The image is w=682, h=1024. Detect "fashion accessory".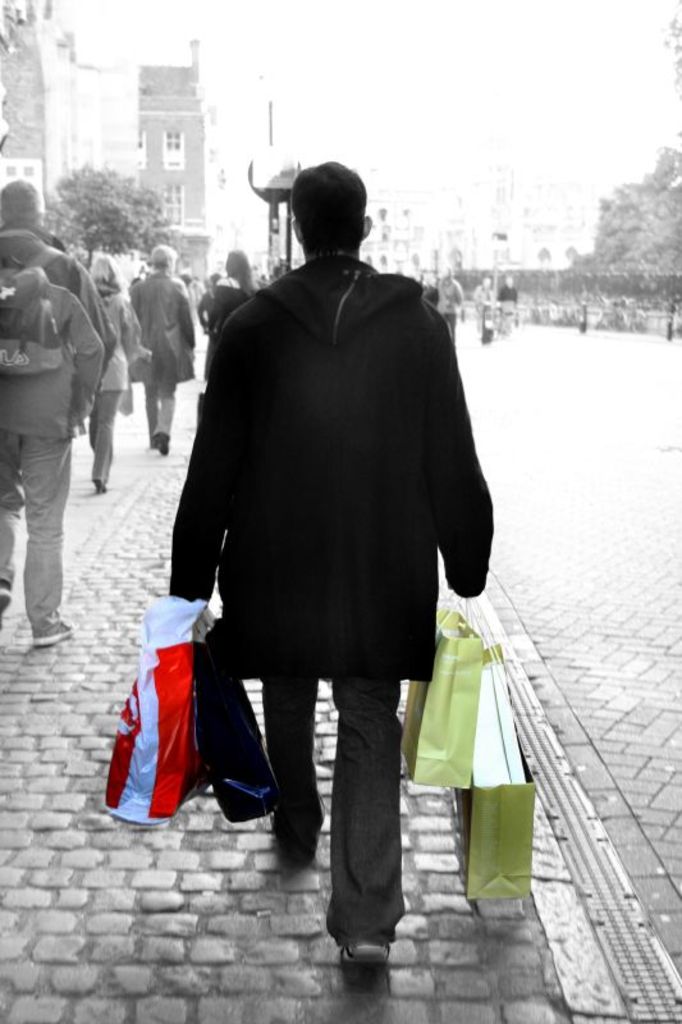
Detection: detection(452, 593, 530, 893).
